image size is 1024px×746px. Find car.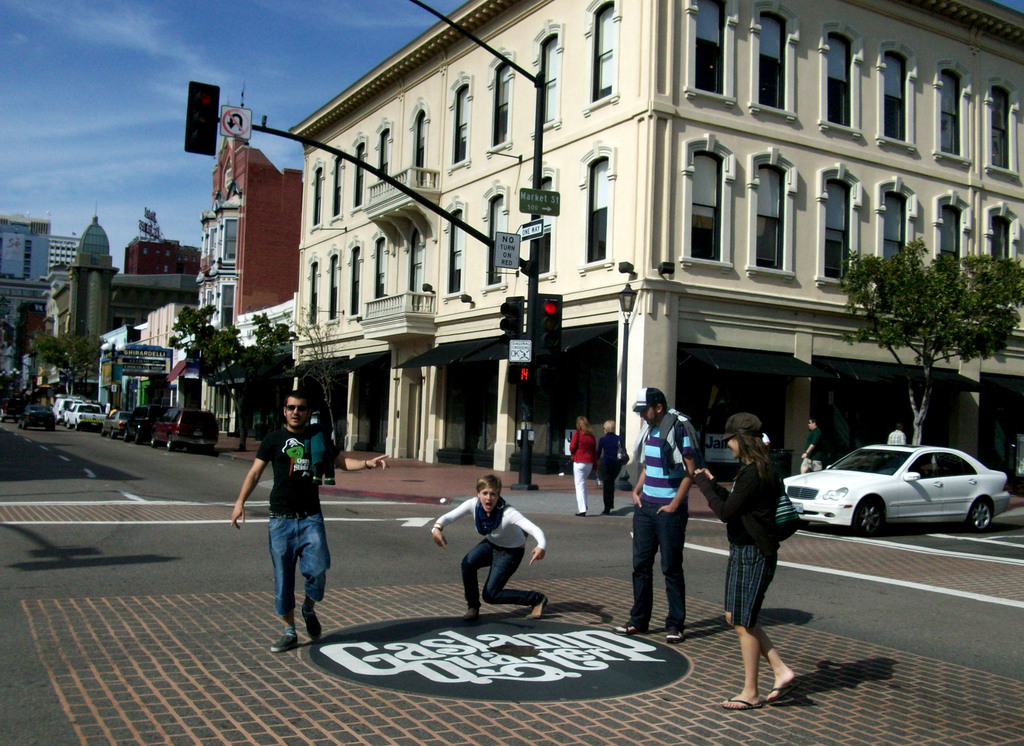
box=[780, 442, 1019, 537].
